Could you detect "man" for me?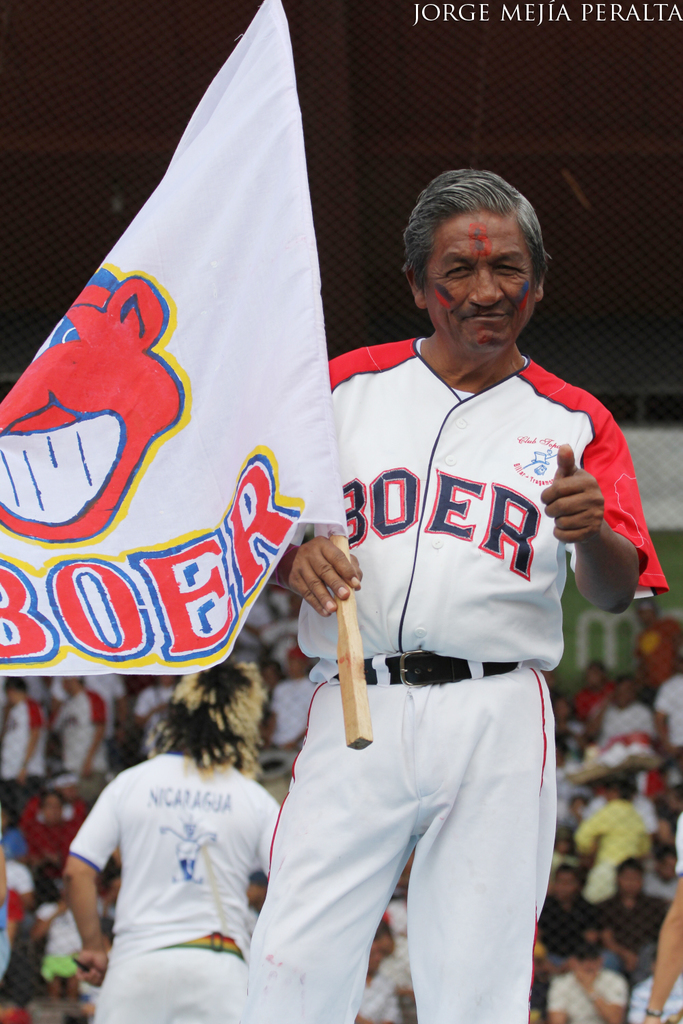
Detection result: box(50, 668, 113, 788).
